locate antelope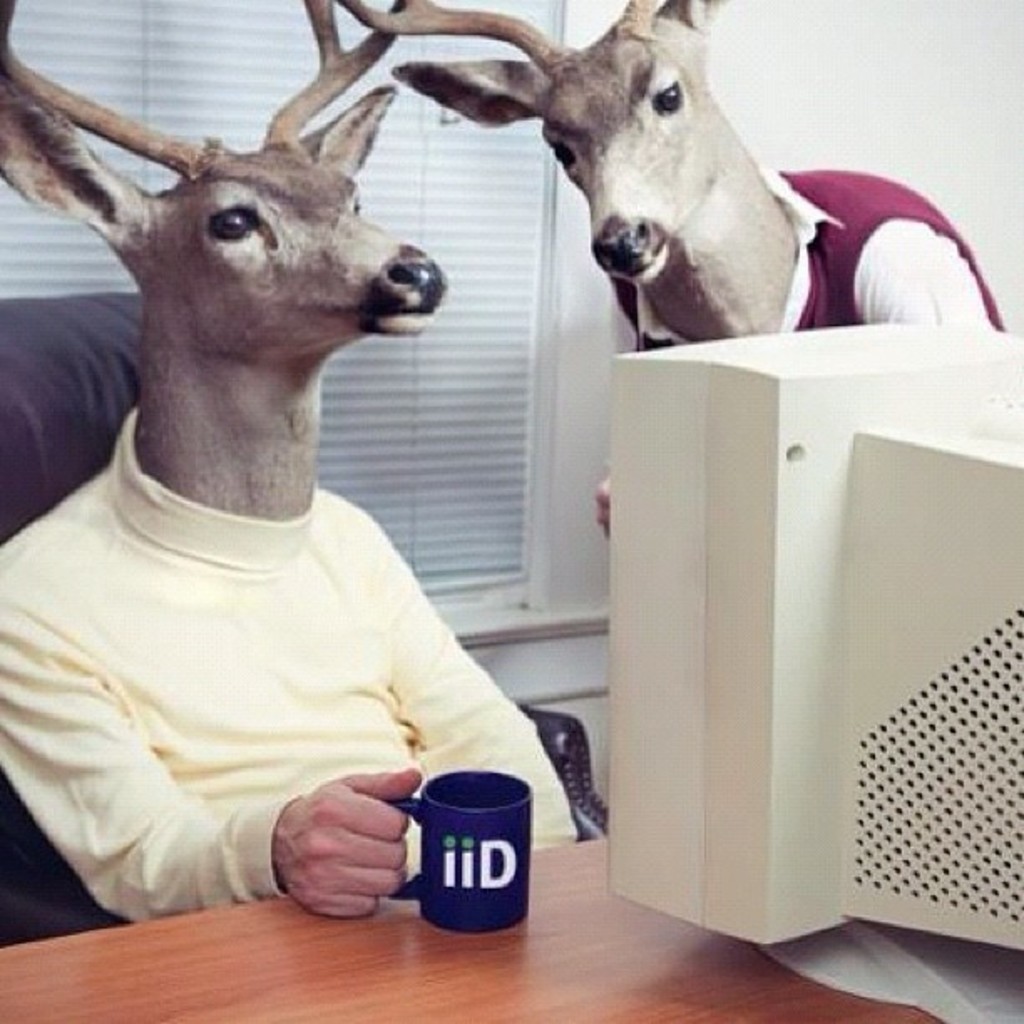
box=[0, 0, 448, 520]
